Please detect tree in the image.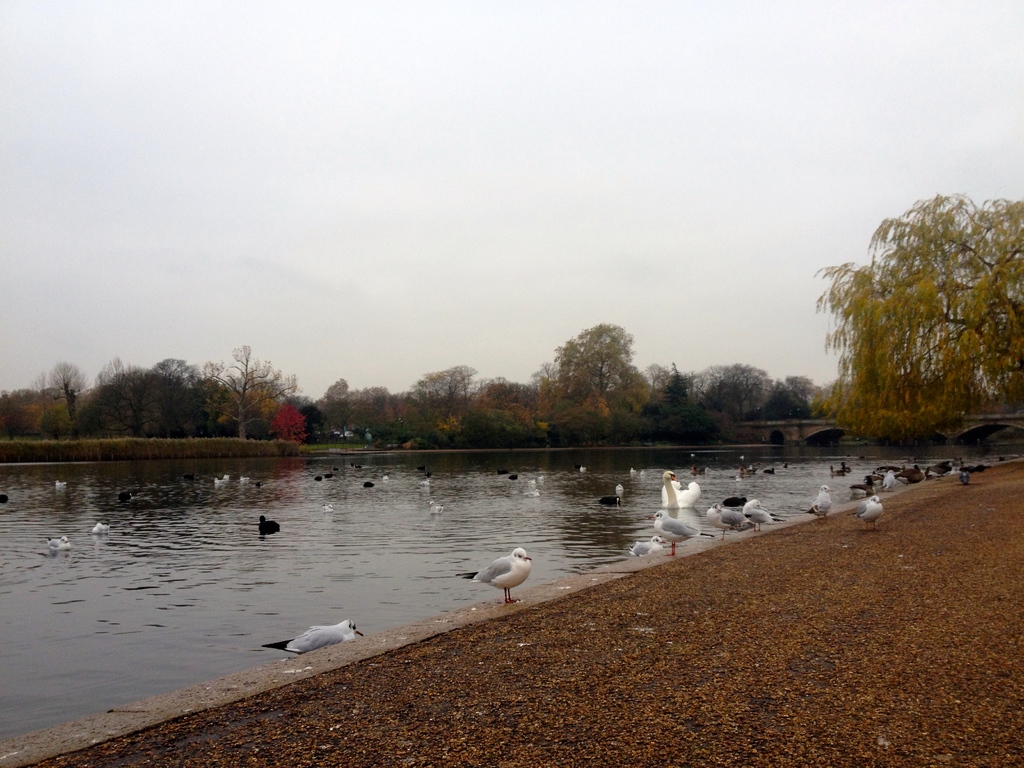
(x1=813, y1=177, x2=1011, y2=455).
